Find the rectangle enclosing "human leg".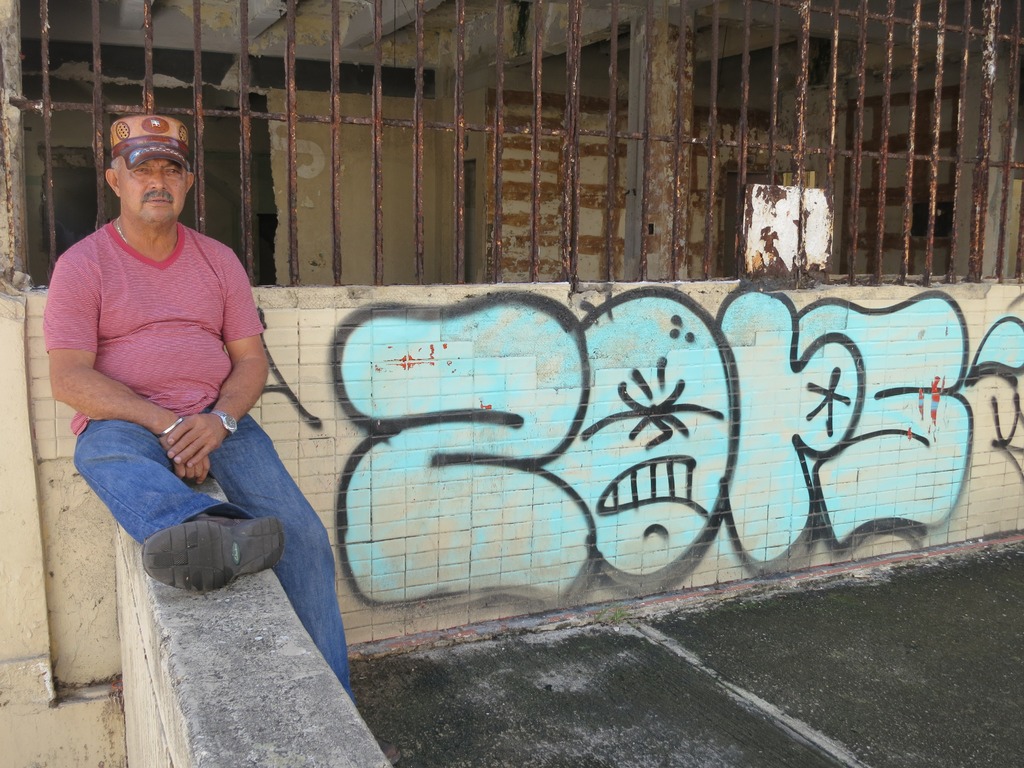
72:419:284:596.
